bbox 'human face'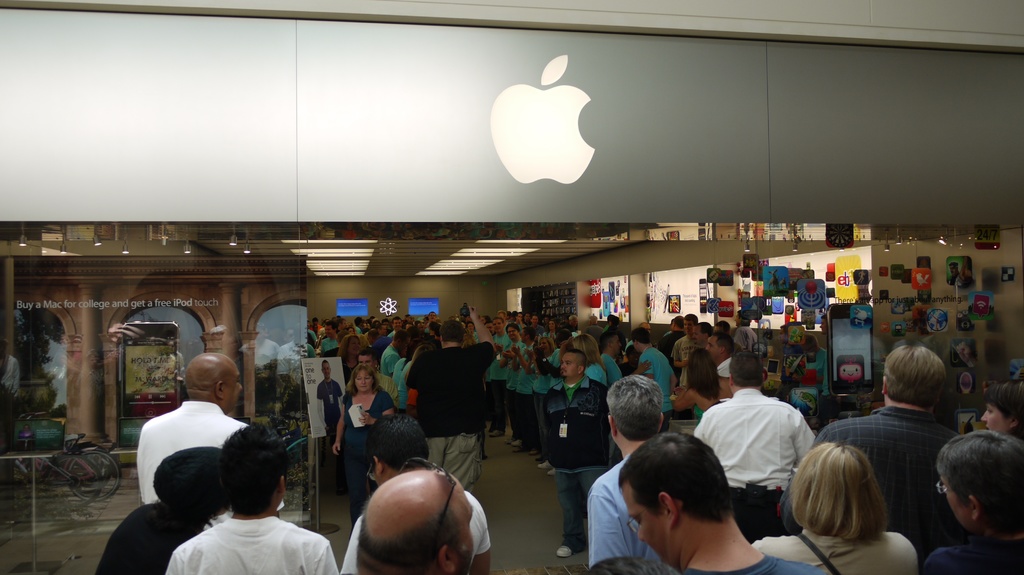
563,351,582,377
